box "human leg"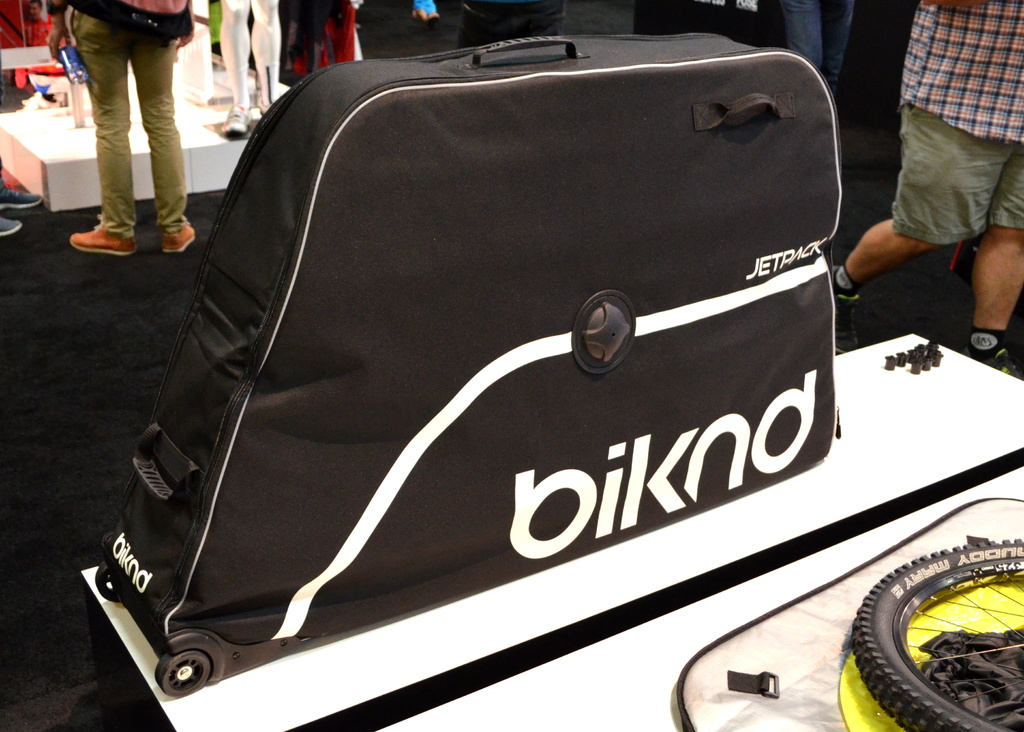
BBox(823, 0, 849, 86)
